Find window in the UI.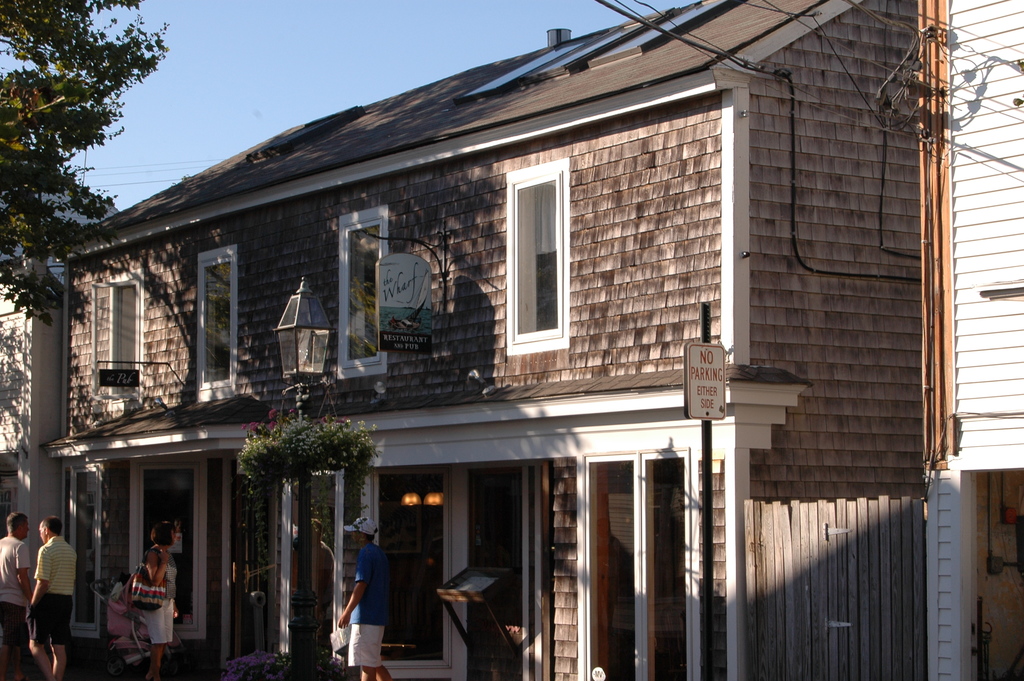
UI element at (129, 455, 203, 641).
